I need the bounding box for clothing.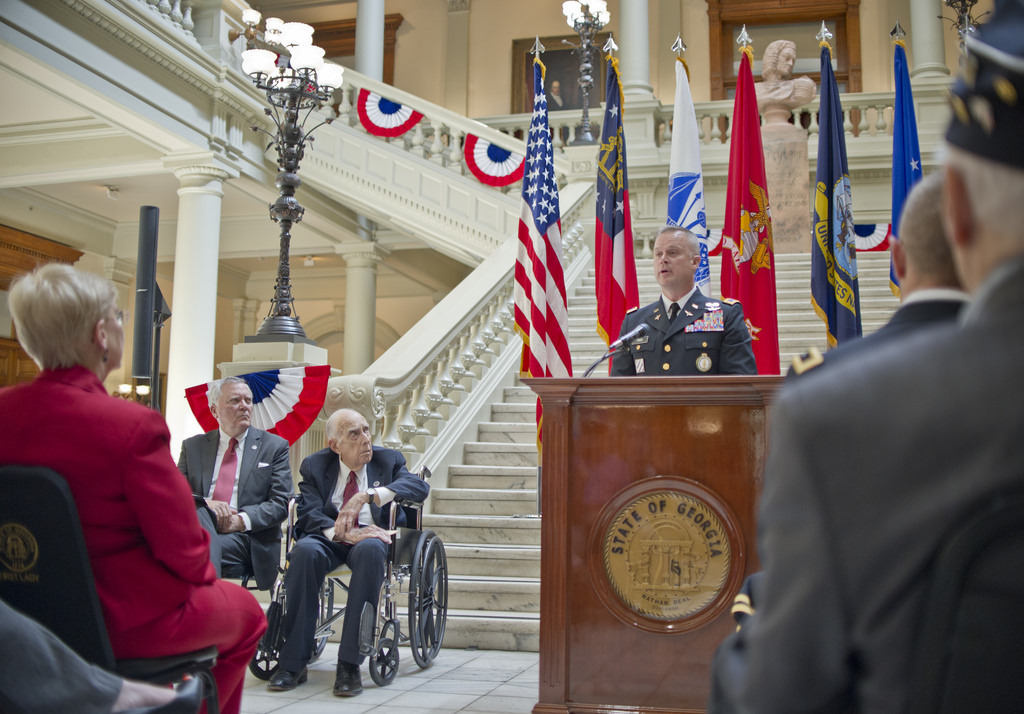
Here it is: <box>702,255,1023,712</box>.
